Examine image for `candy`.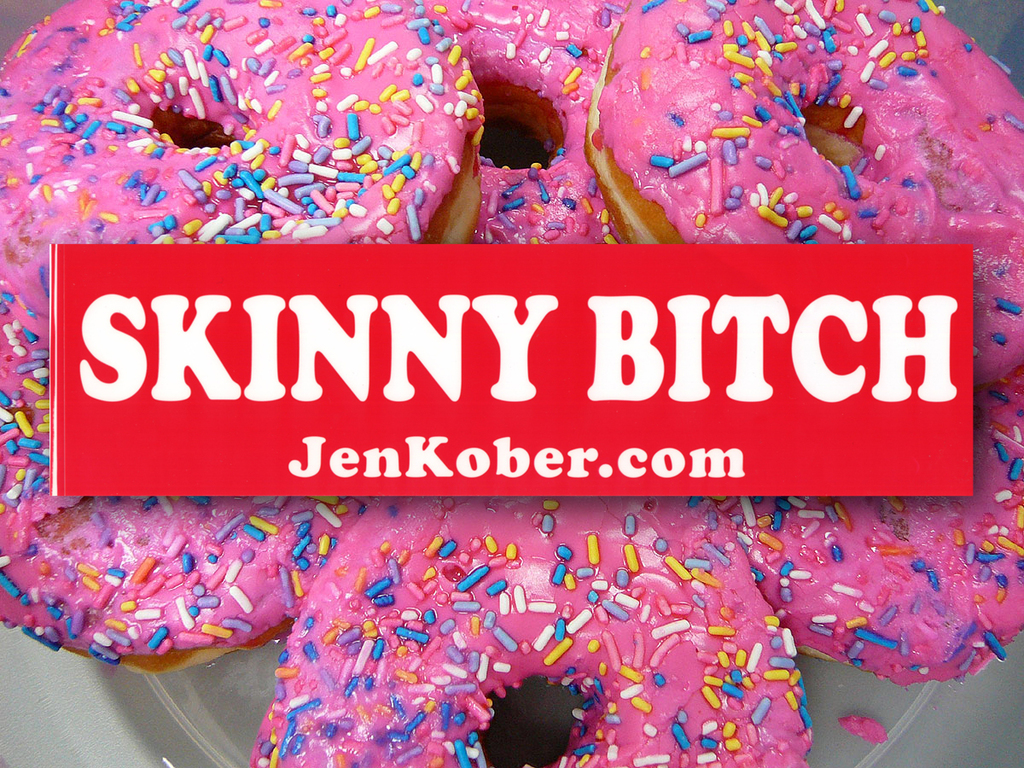
Examination result: bbox=(0, 0, 1023, 767).
